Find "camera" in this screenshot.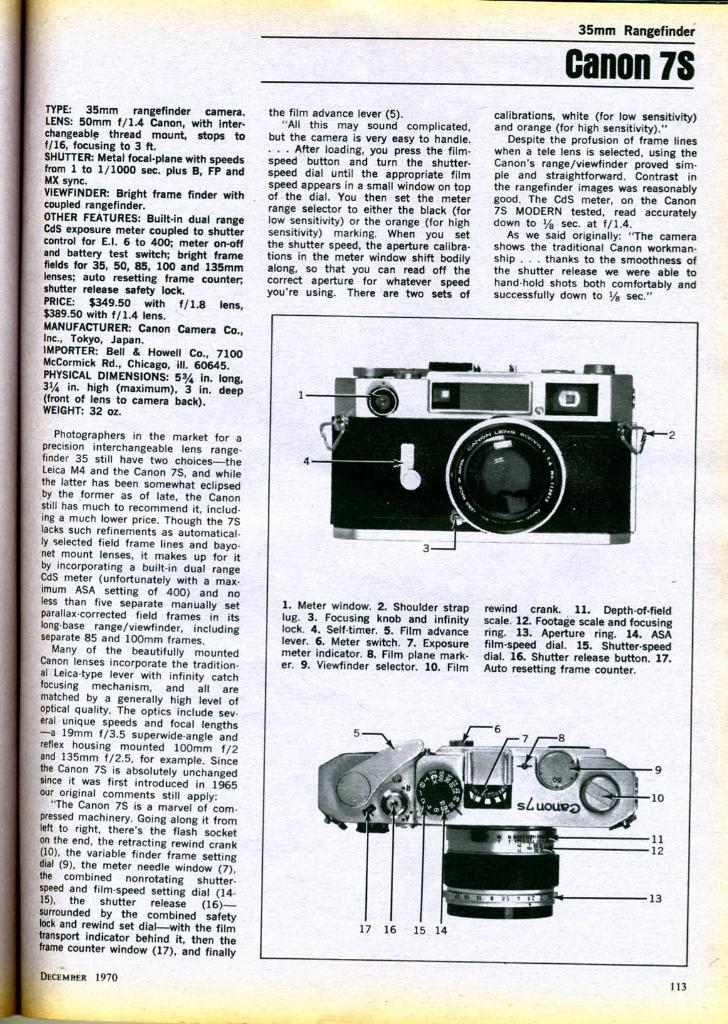
The bounding box for "camera" is Rect(309, 730, 641, 921).
